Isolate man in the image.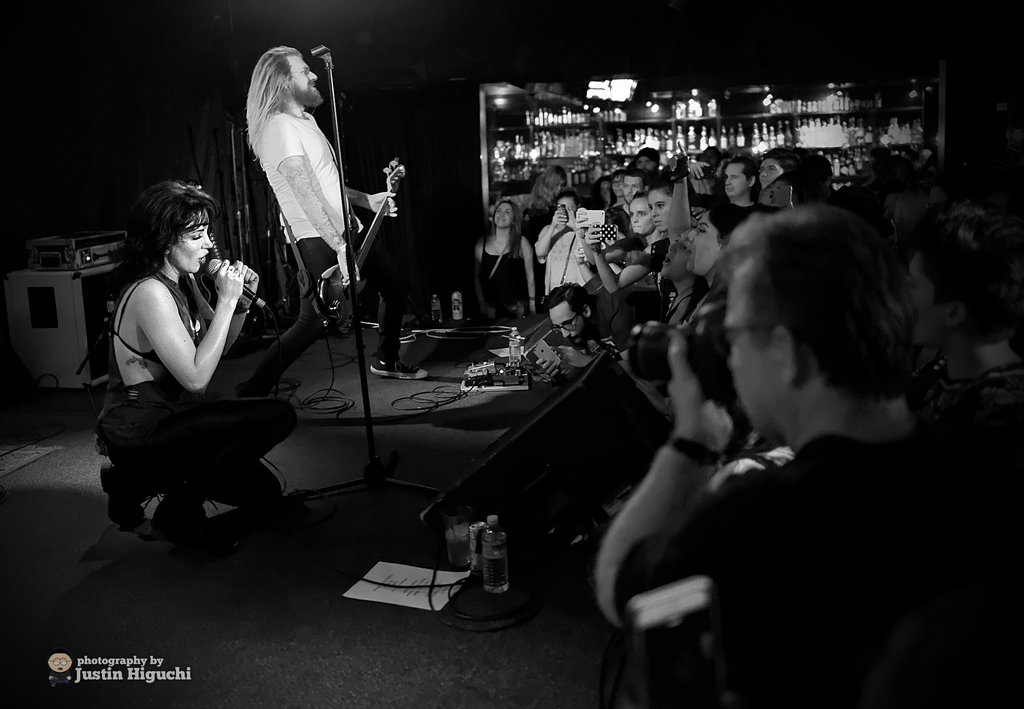
Isolated region: {"left": 568, "top": 183, "right": 971, "bottom": 694}.
